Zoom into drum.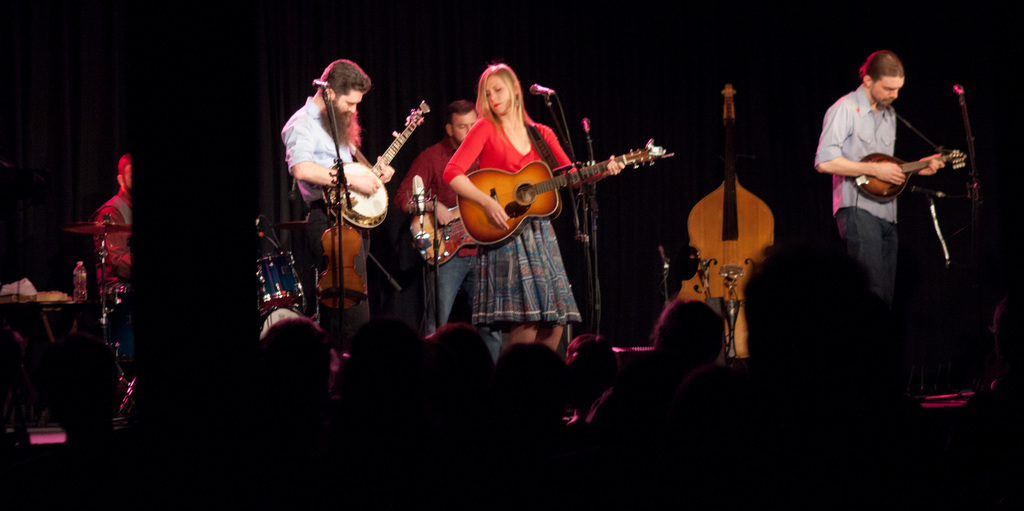
Zoom target: bbox(253, 249, 303, 310).
